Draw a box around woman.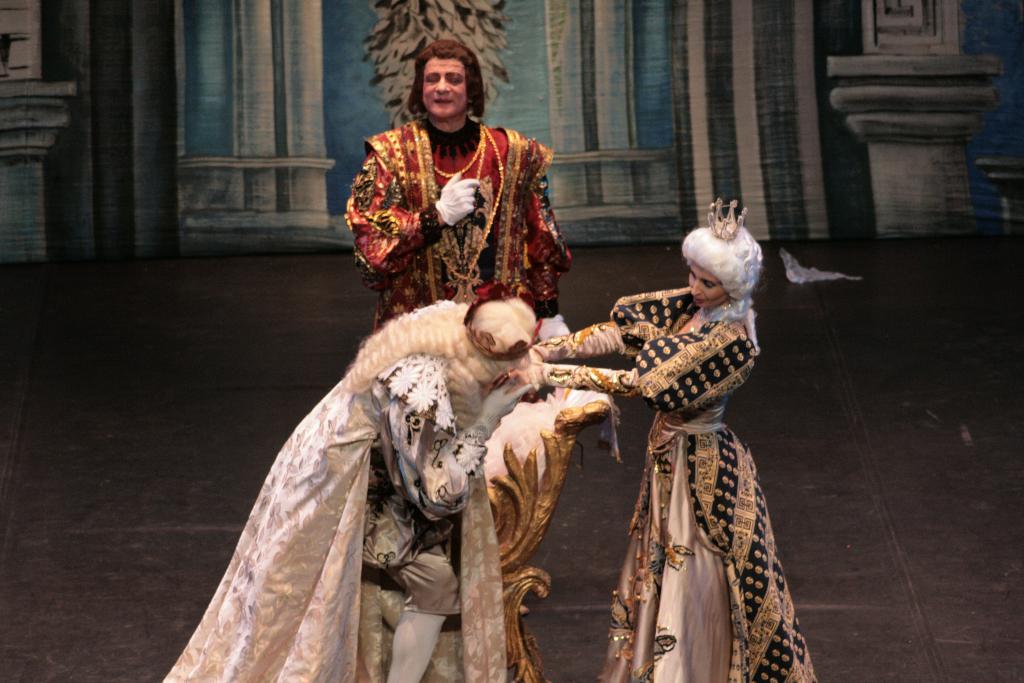
495,192,819,682.
